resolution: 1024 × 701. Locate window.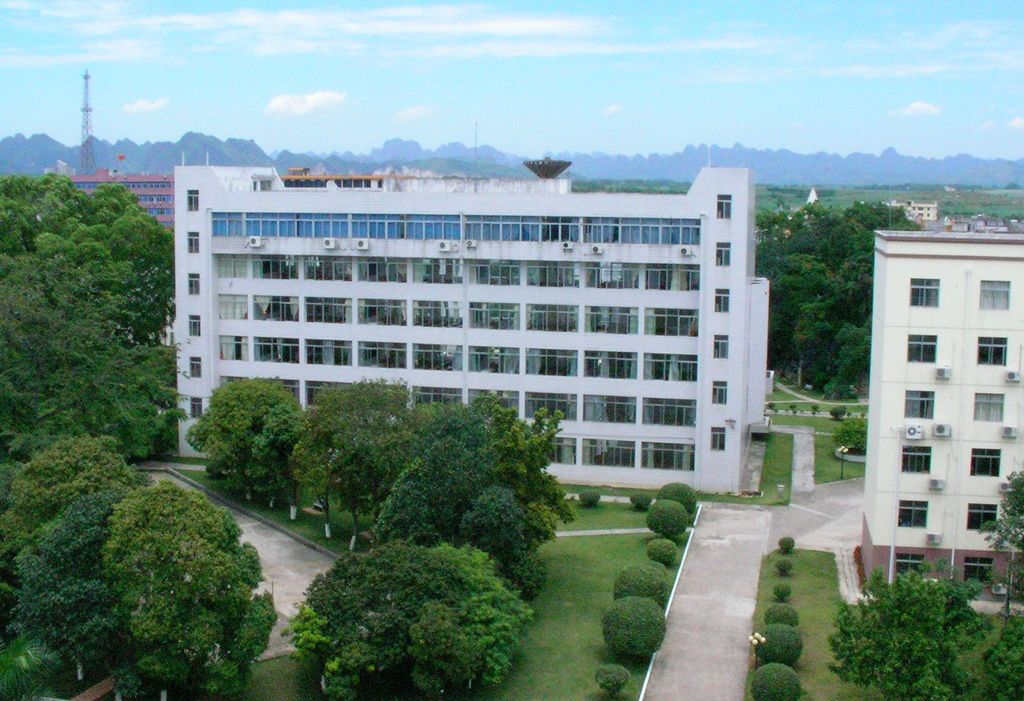
left=961, top=549, right=1002, bottom=596.
